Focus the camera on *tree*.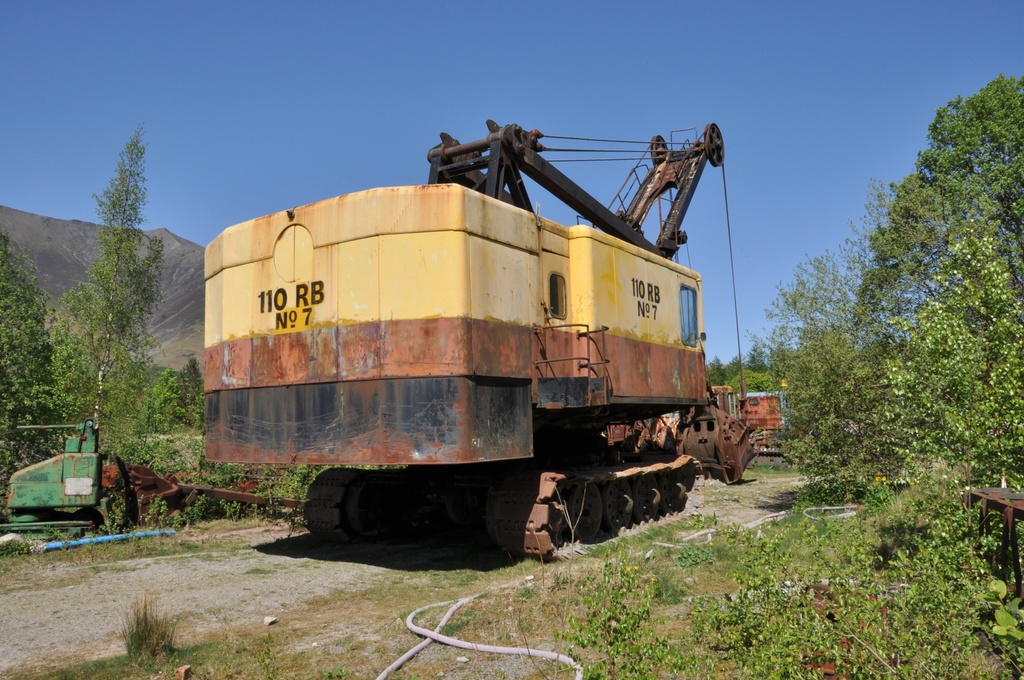
Focus region: 0 222 77 515.
